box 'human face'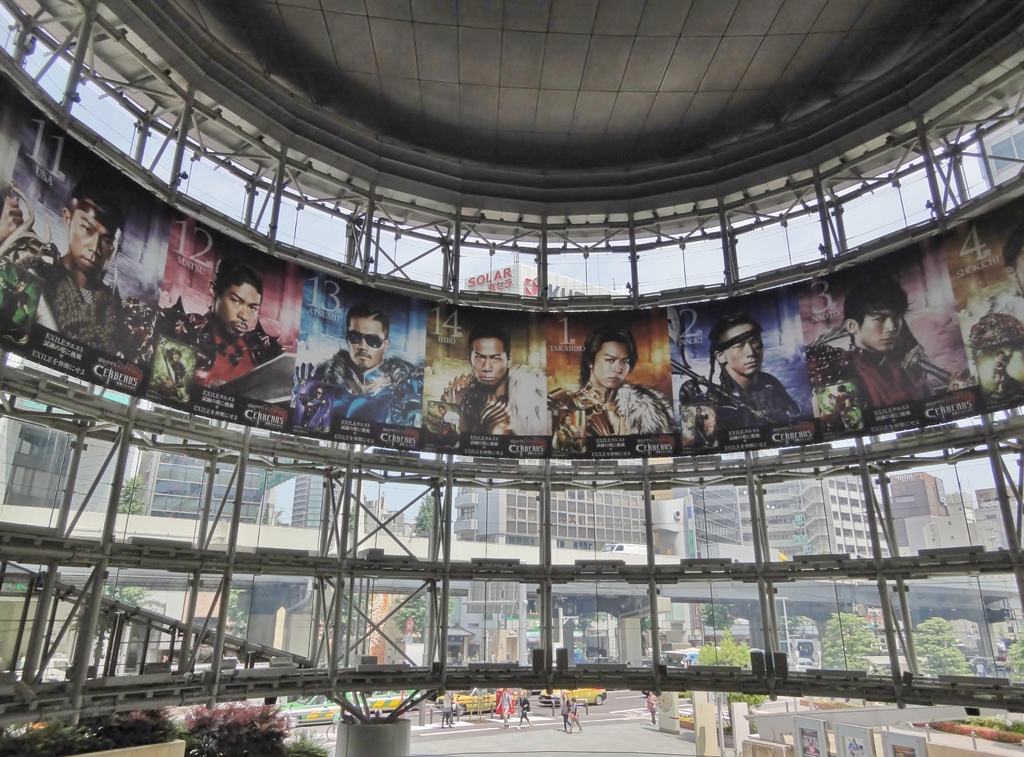
crop(467, 338, 509, 388)
